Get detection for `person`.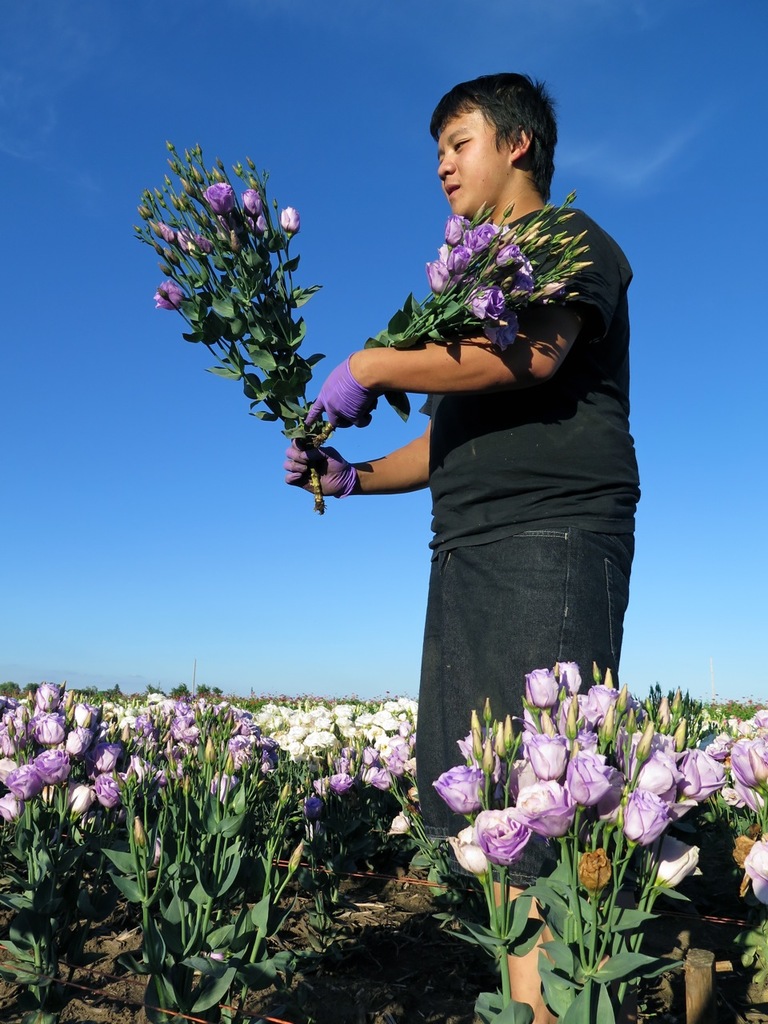
Detection: 212,97,625,934.
